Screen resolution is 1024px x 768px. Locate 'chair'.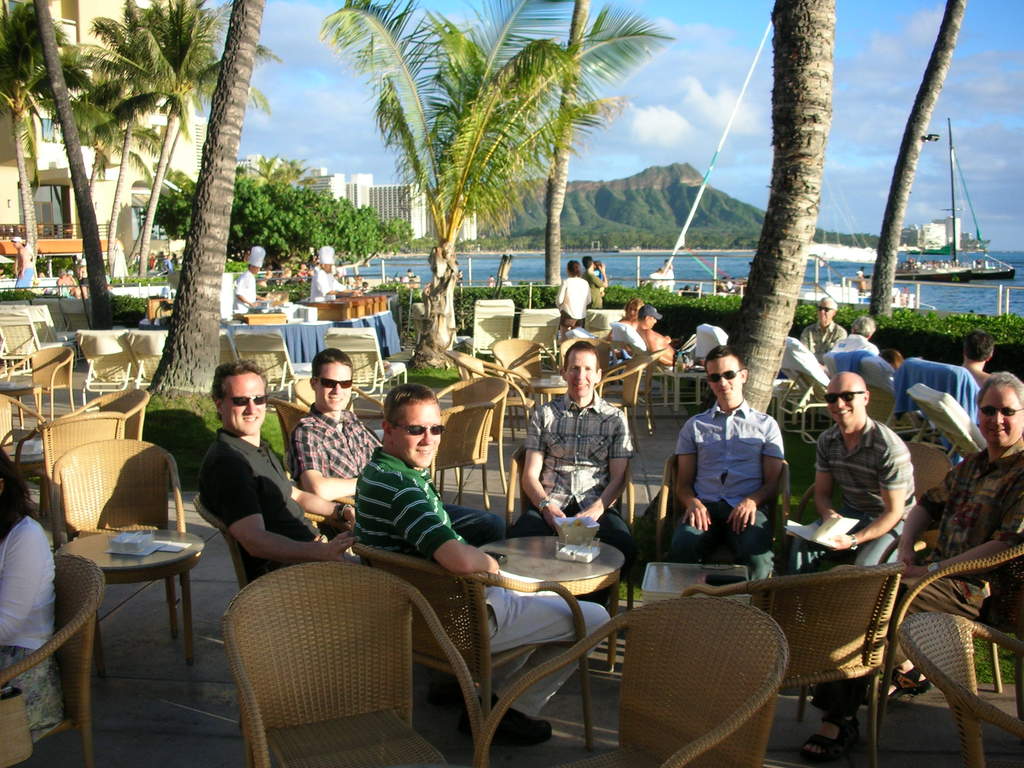
locate(490, 335, 560, 408).
